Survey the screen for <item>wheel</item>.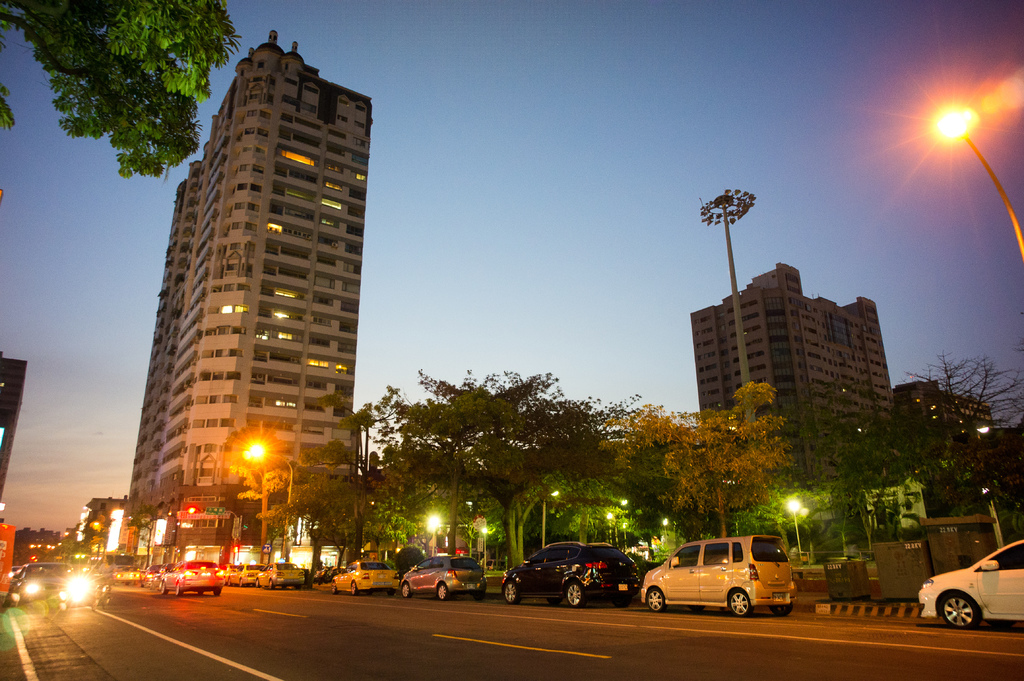
Survey found: {"left": 724, "top": 588, "right": 750, "bottom": 620}.
